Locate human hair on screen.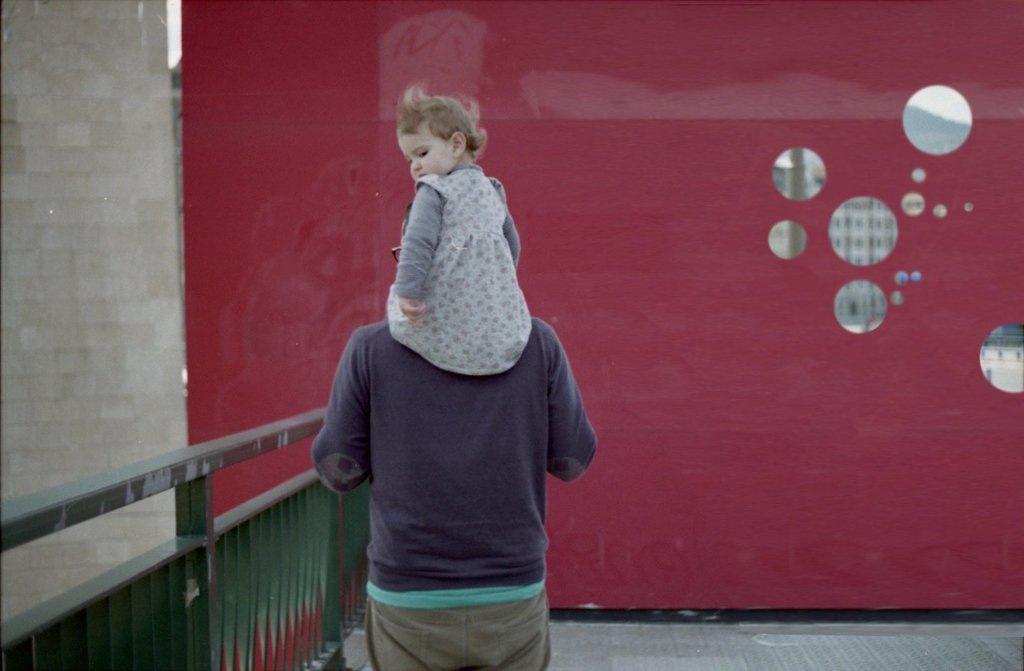
On screen at 400,88,485,168.
